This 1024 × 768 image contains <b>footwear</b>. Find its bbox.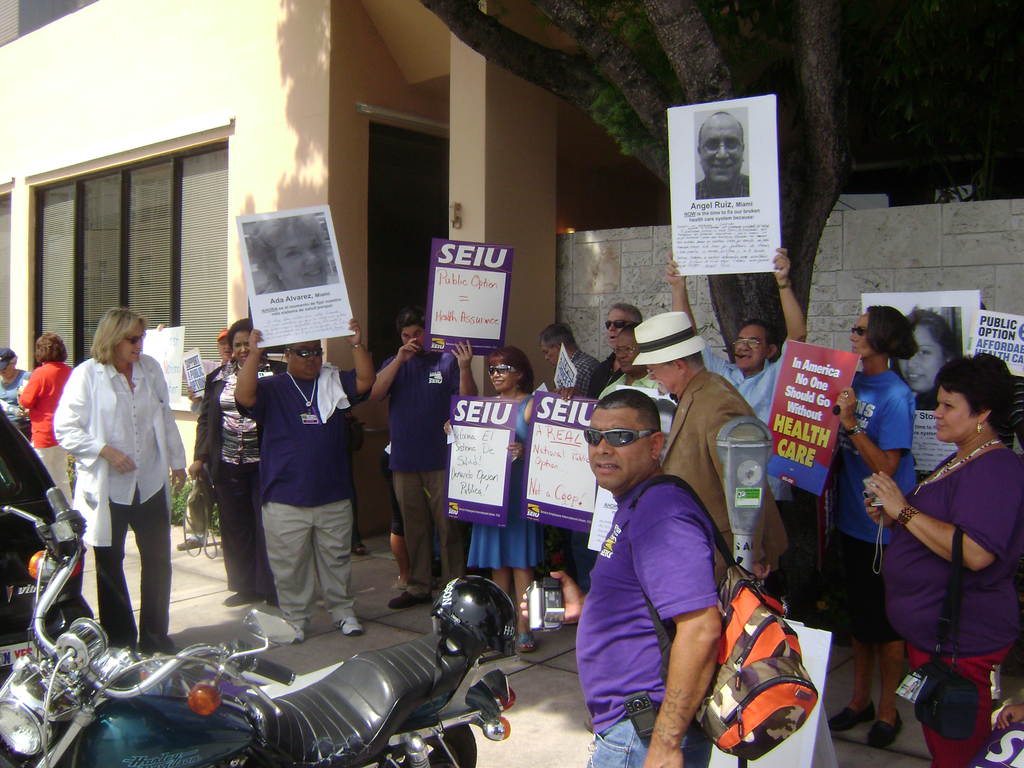
left=263, top=593, right=278, bottom=609.
